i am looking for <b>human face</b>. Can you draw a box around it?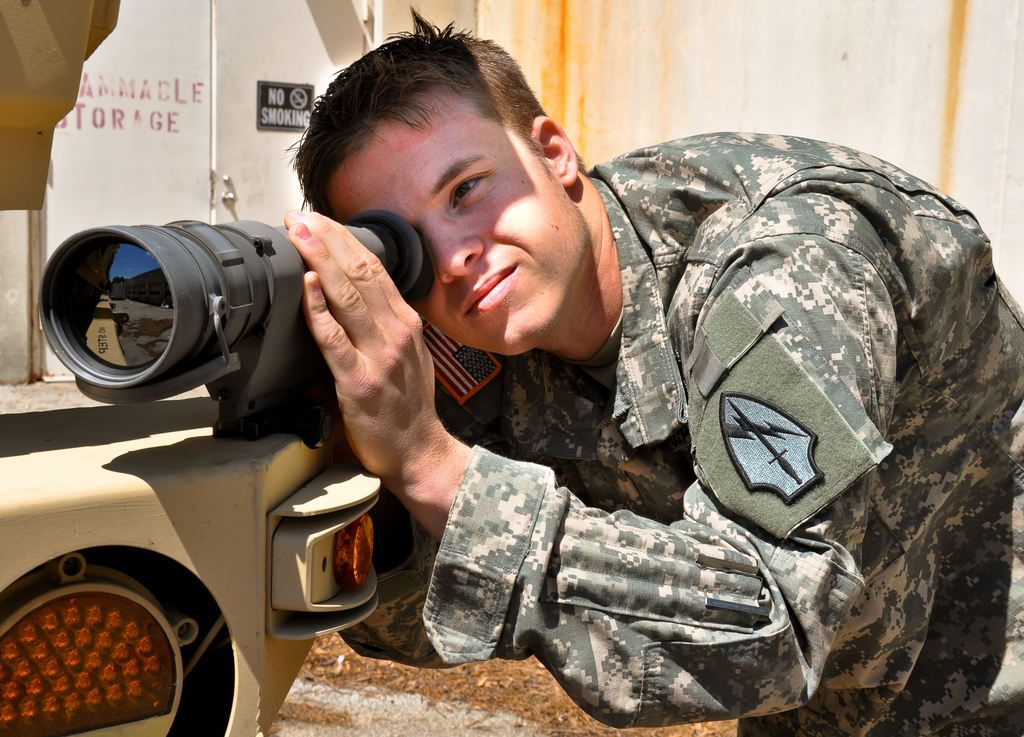
Sure, the bounding box is (322, 80, 593, 361).
